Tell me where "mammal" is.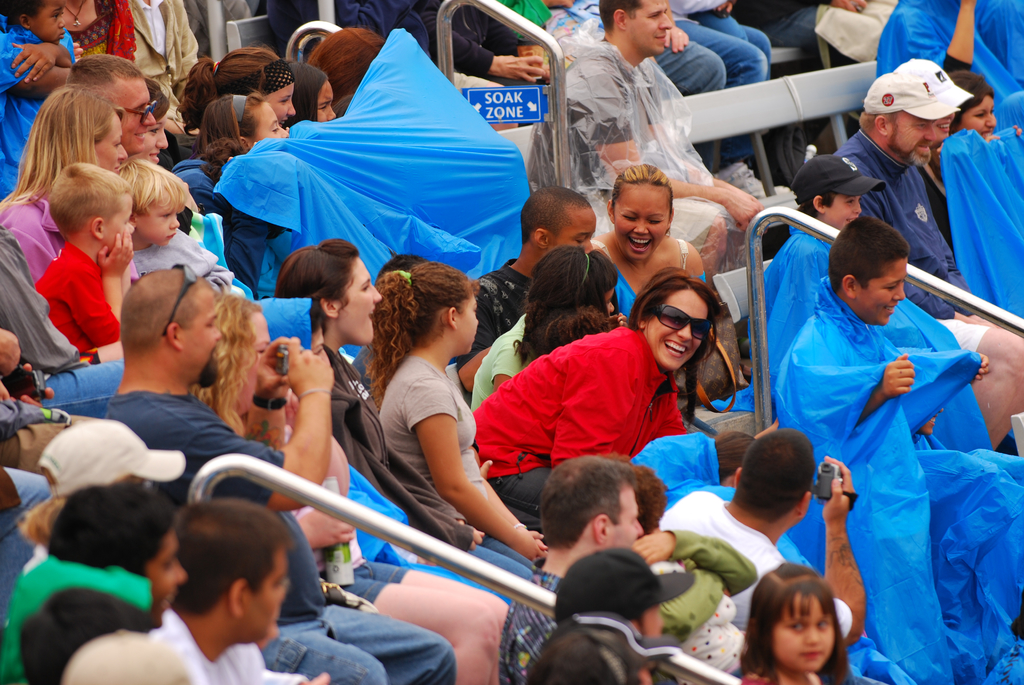
"mammal" is at (left=269, top=58, right=336, bottom=125).
